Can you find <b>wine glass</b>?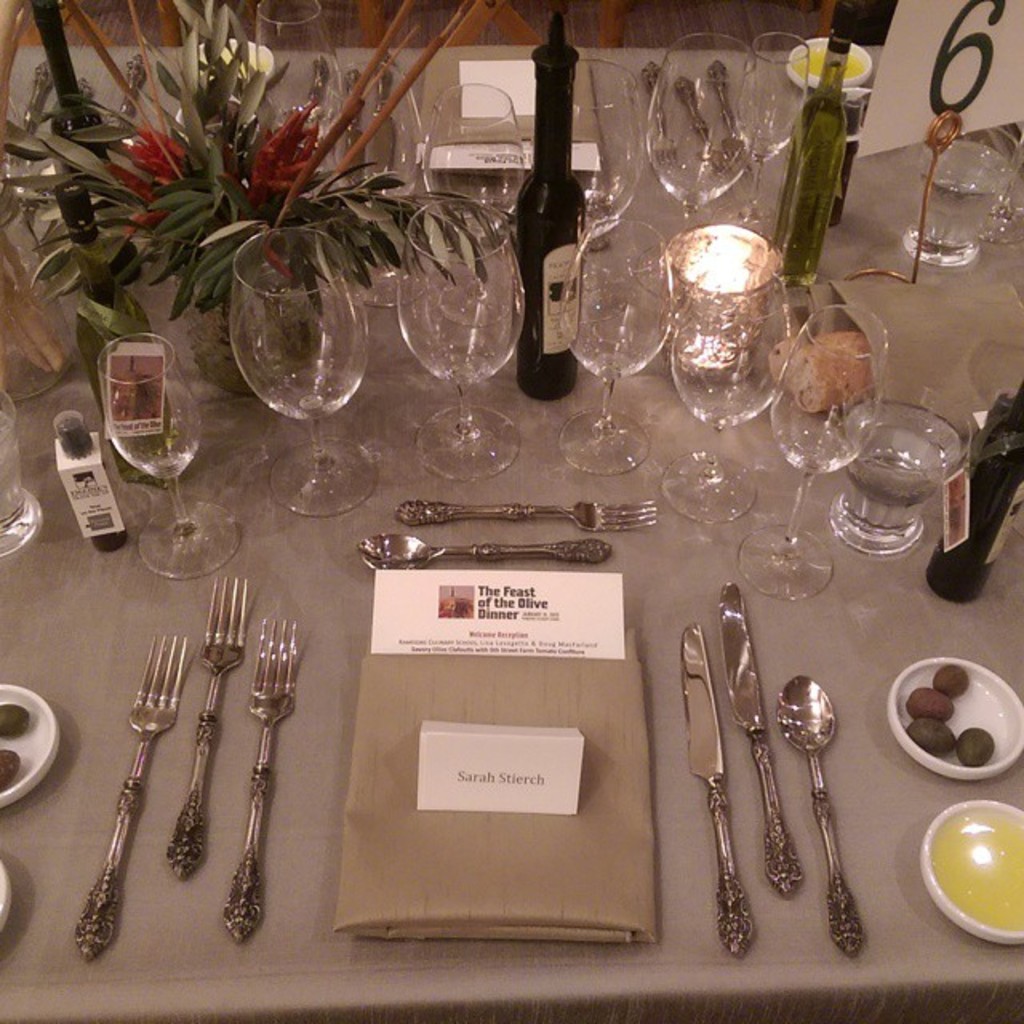
Yes, bounding box: (x1=339, y1=66, x2=419, y2=299).
